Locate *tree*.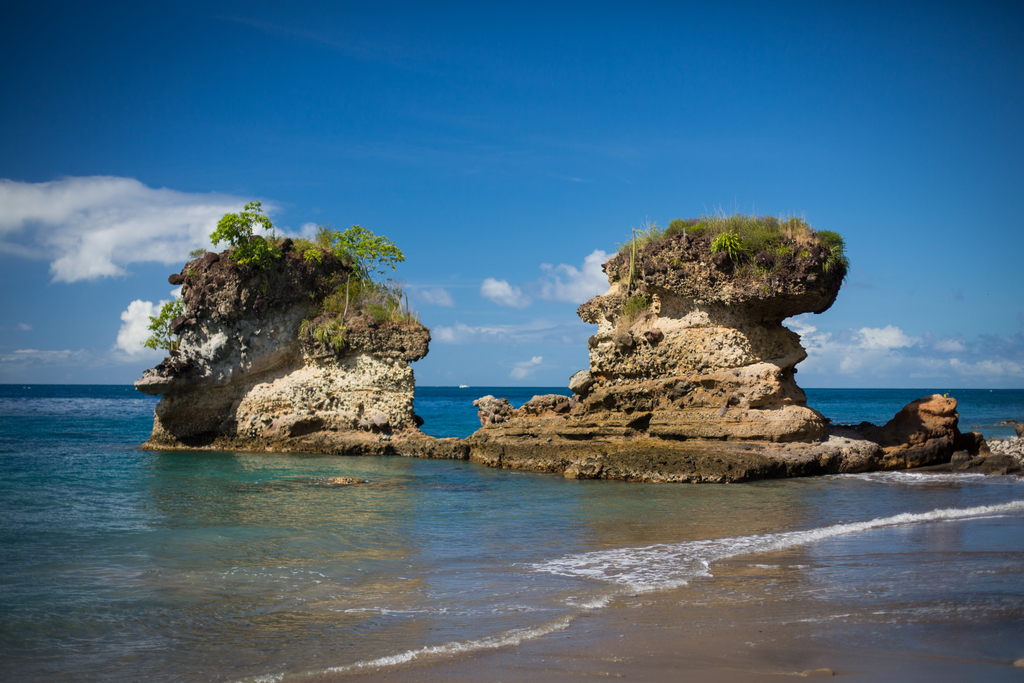
Bounding box: box=[300, 219, 408, 357].
